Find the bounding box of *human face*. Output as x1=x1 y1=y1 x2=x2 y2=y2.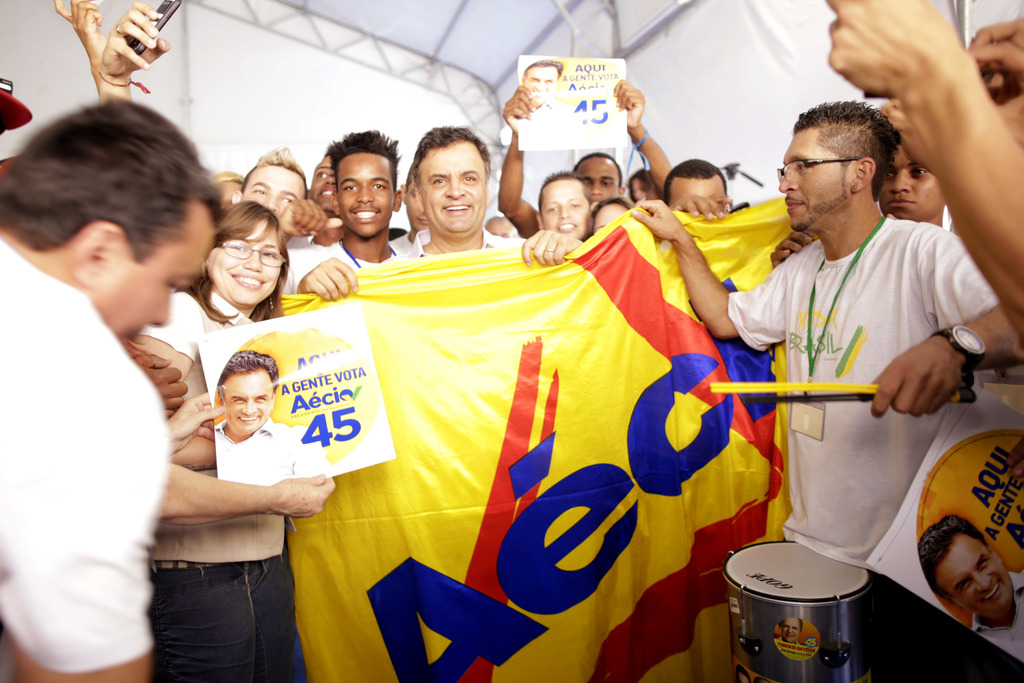
x1=774 y1=123 x2=847 y2=233.
